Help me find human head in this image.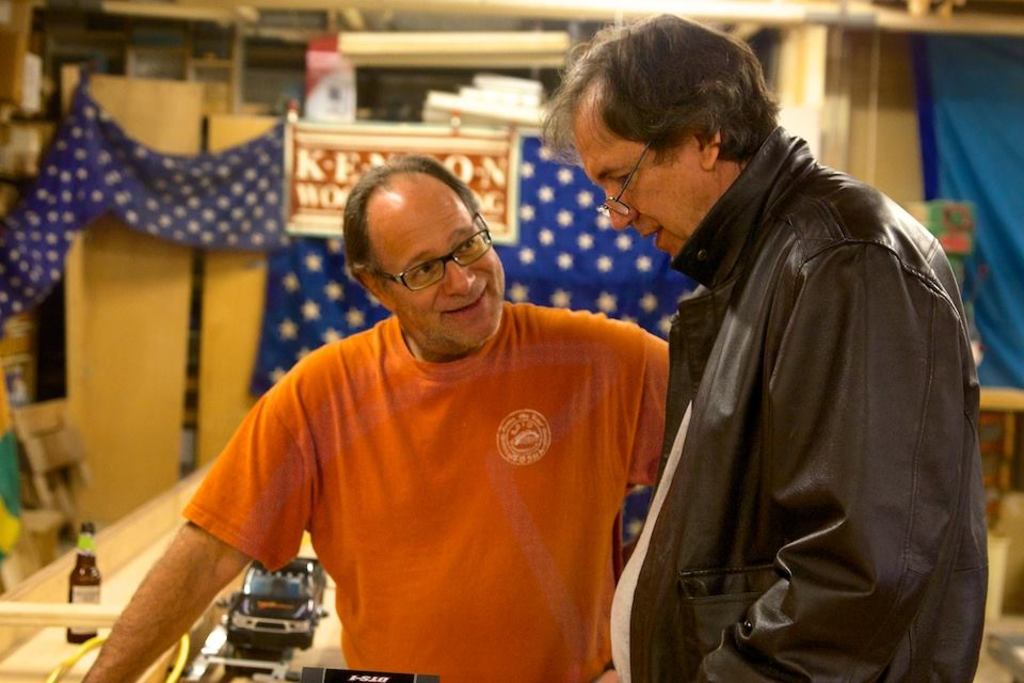
Found it: (left=327, top=158, right=497, bottom=330).
